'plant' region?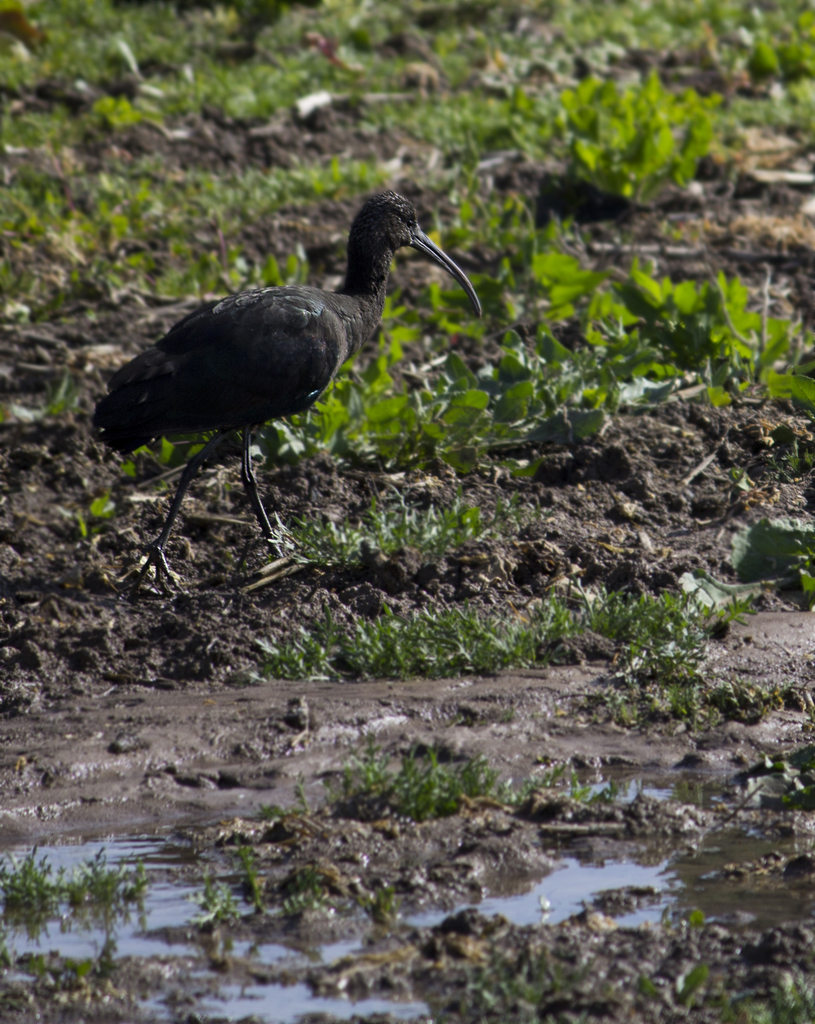
<box>0,0,231,138</box>
